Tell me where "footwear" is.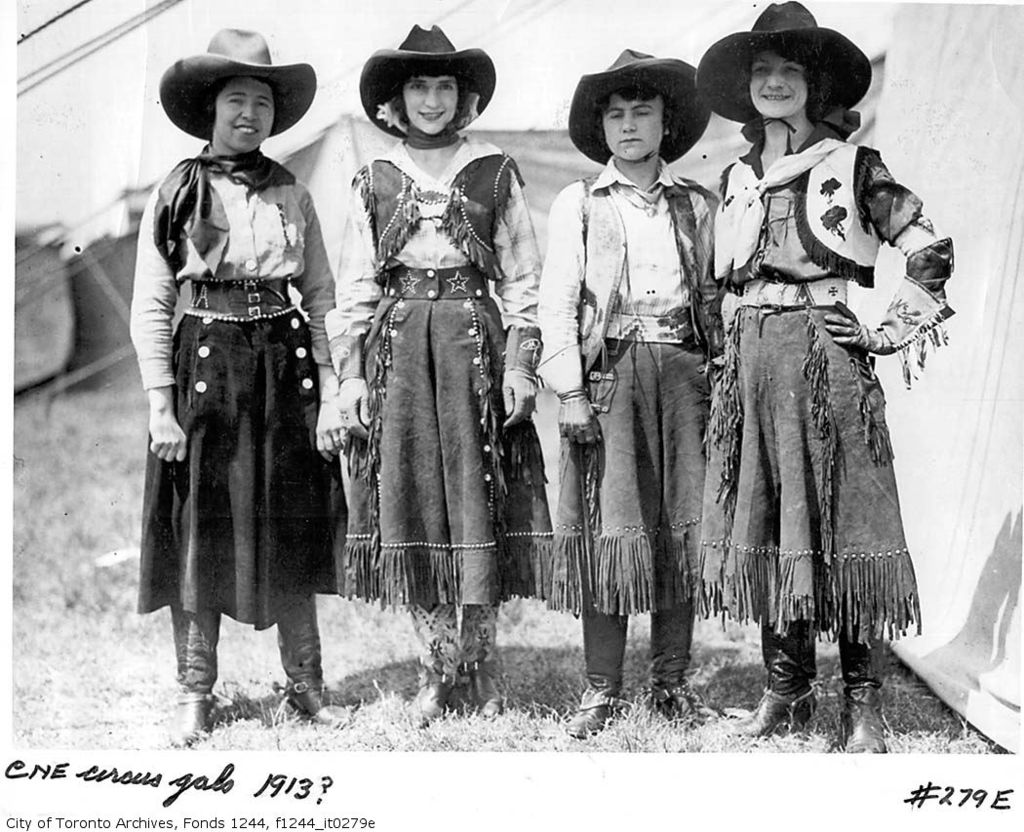
"footwear" is at (x1=720, y1=692, x2=814, y2=738).
